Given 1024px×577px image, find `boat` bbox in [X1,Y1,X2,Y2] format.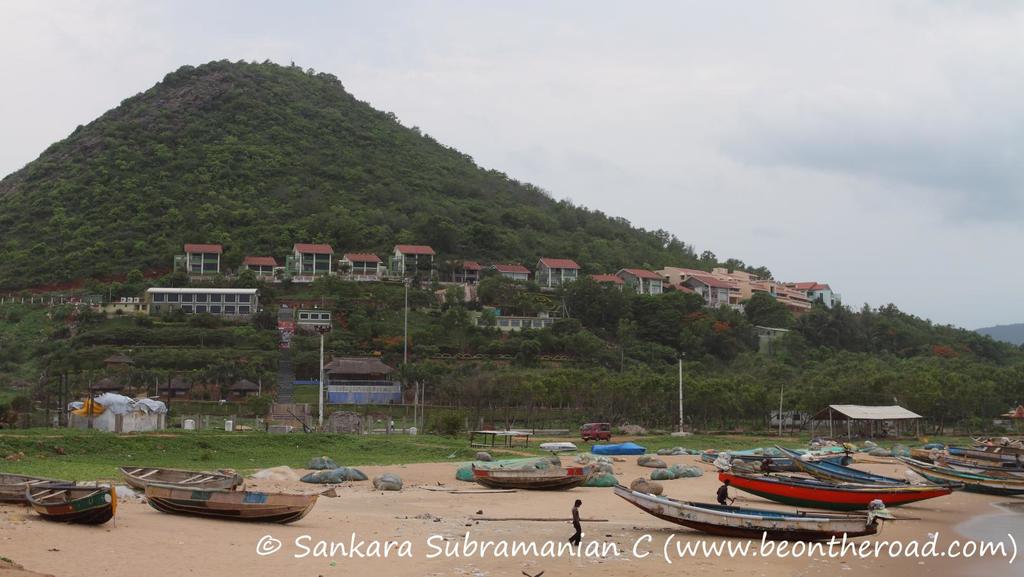
[122,466,238,492].
